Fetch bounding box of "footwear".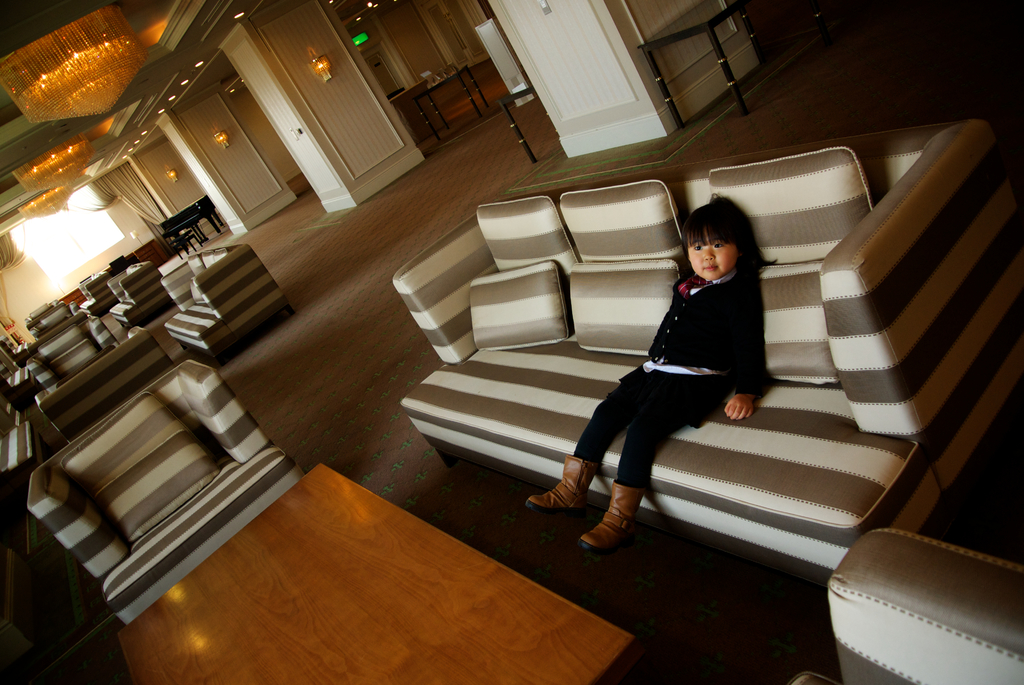
Bbox: <bbox>584, 486, 652, 575</bbox>.
